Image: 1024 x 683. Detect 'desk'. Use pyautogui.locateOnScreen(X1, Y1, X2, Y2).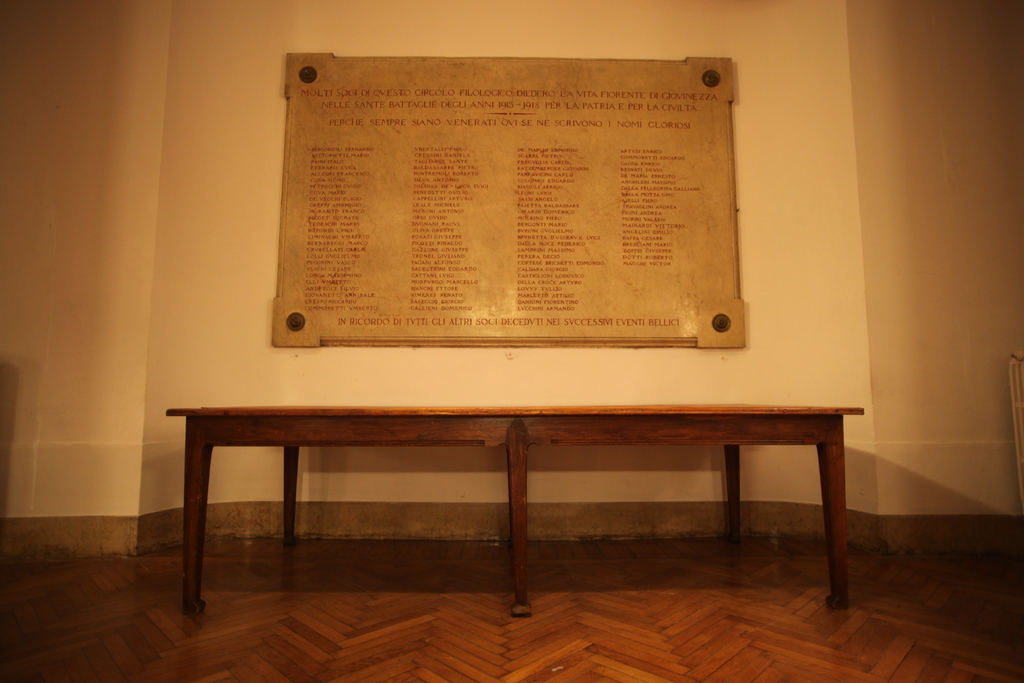
pyautogui.locateOnScreen(161, 411, 876, 621).
